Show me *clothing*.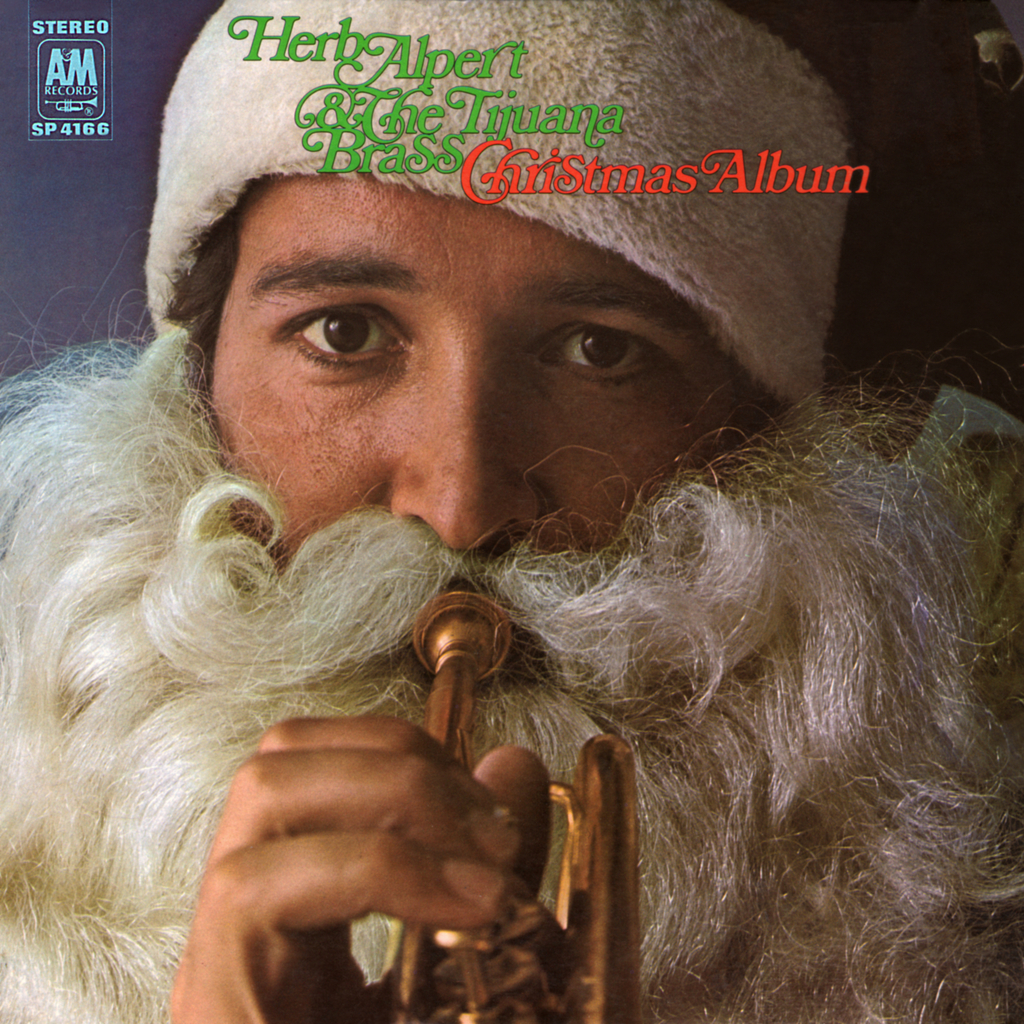
*clothing* is here: left=88, top=0, right=915, bottom=456.
